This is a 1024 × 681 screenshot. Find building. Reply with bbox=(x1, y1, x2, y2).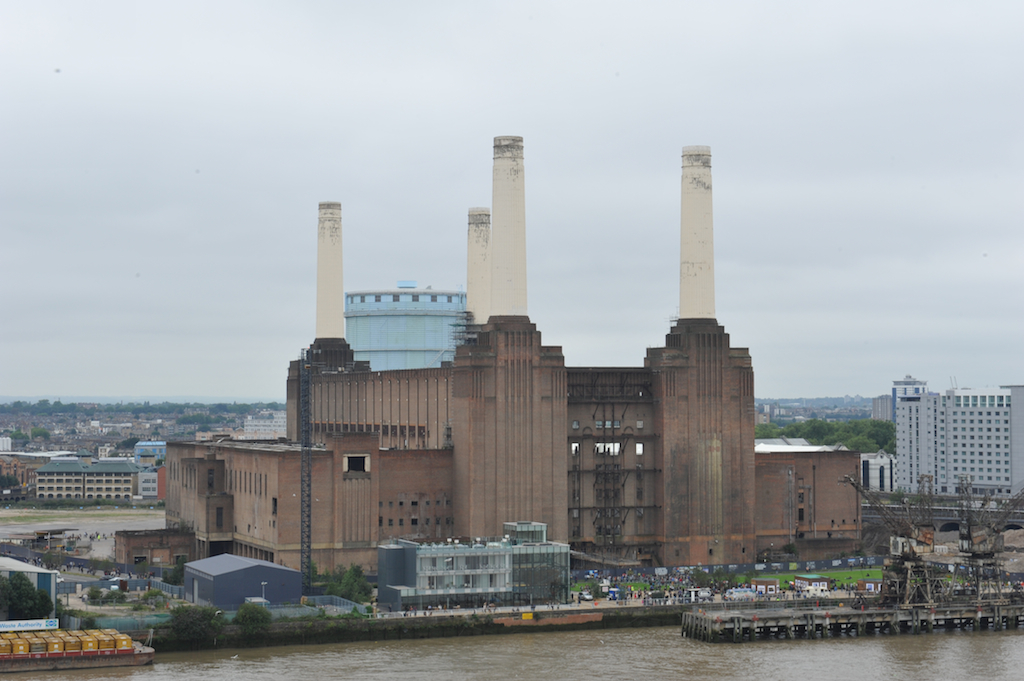
bbox=(866, 368, 1023, 504).
